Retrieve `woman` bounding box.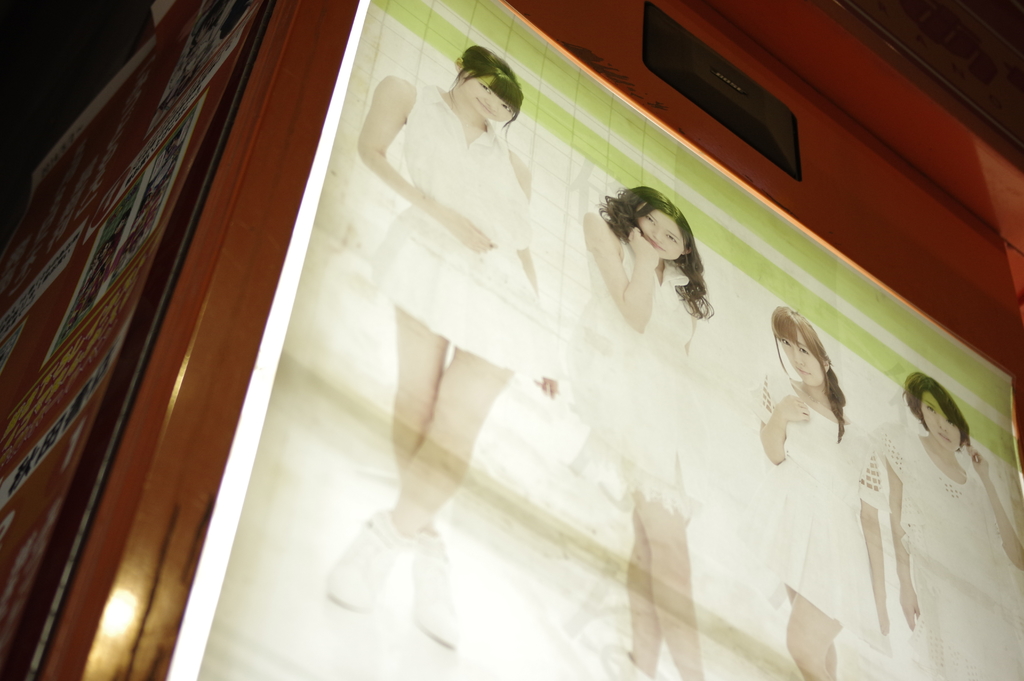
Bounding box: x1=332, y1=25, x2=566, y2=618.
